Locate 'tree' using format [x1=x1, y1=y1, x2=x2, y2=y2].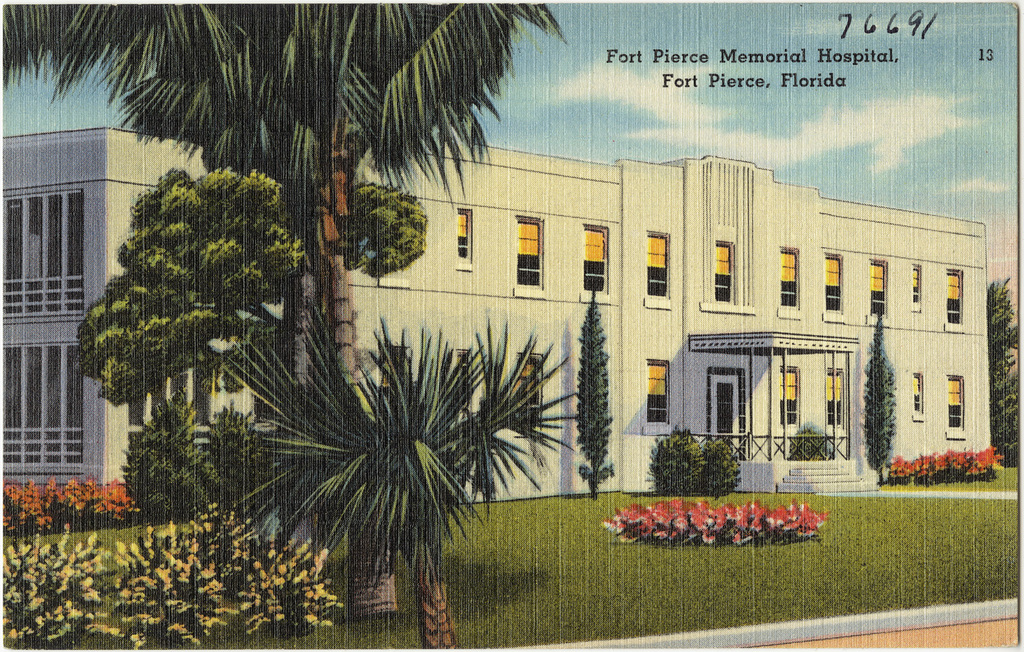
[x1=233, y1=295, x2=565, y2=612].
